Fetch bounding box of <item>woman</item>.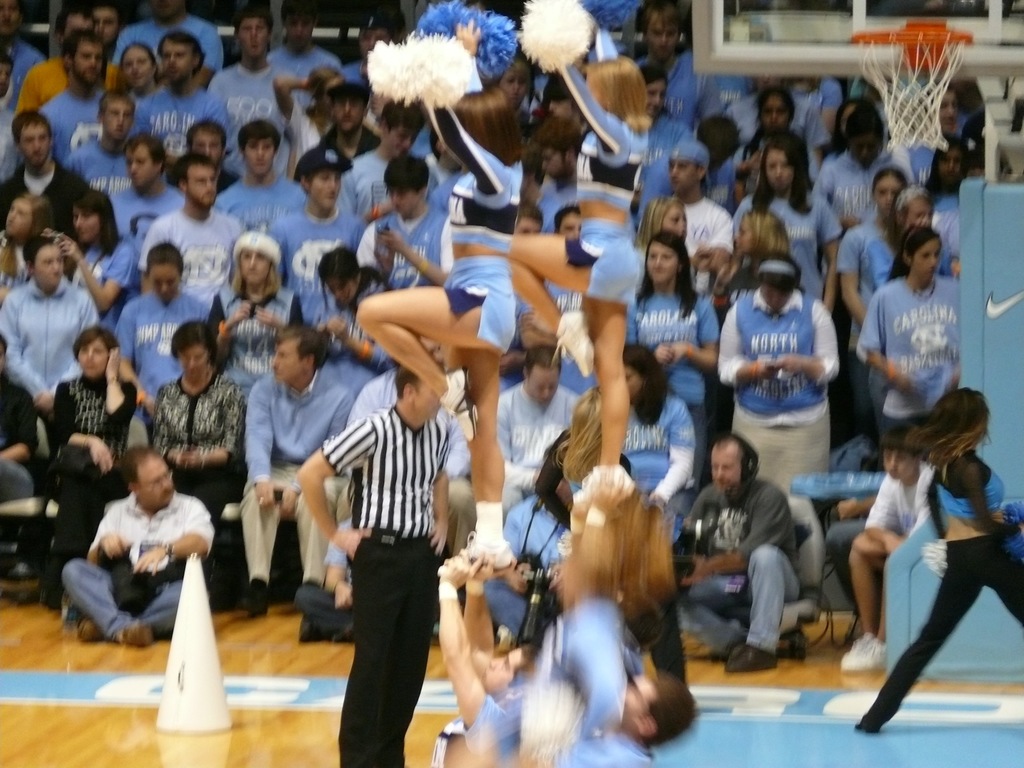
Bbox: bbox=(212, 214, 317, 443).
